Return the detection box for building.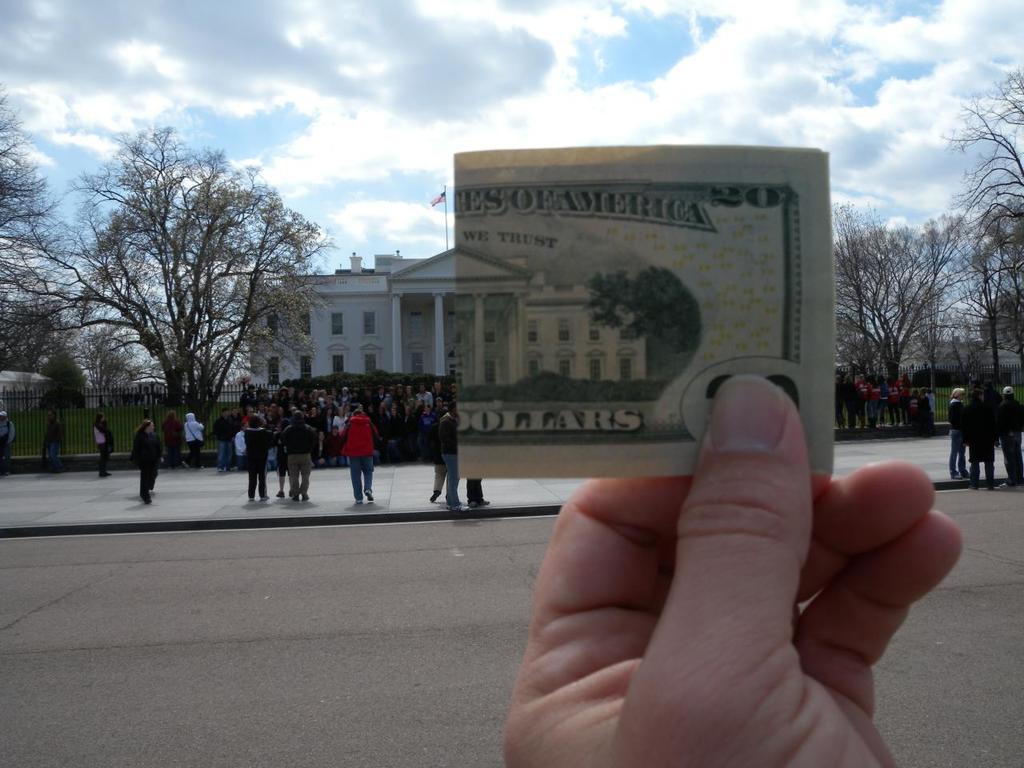
<bbox>458, 244, 647, 386</bbox>.
